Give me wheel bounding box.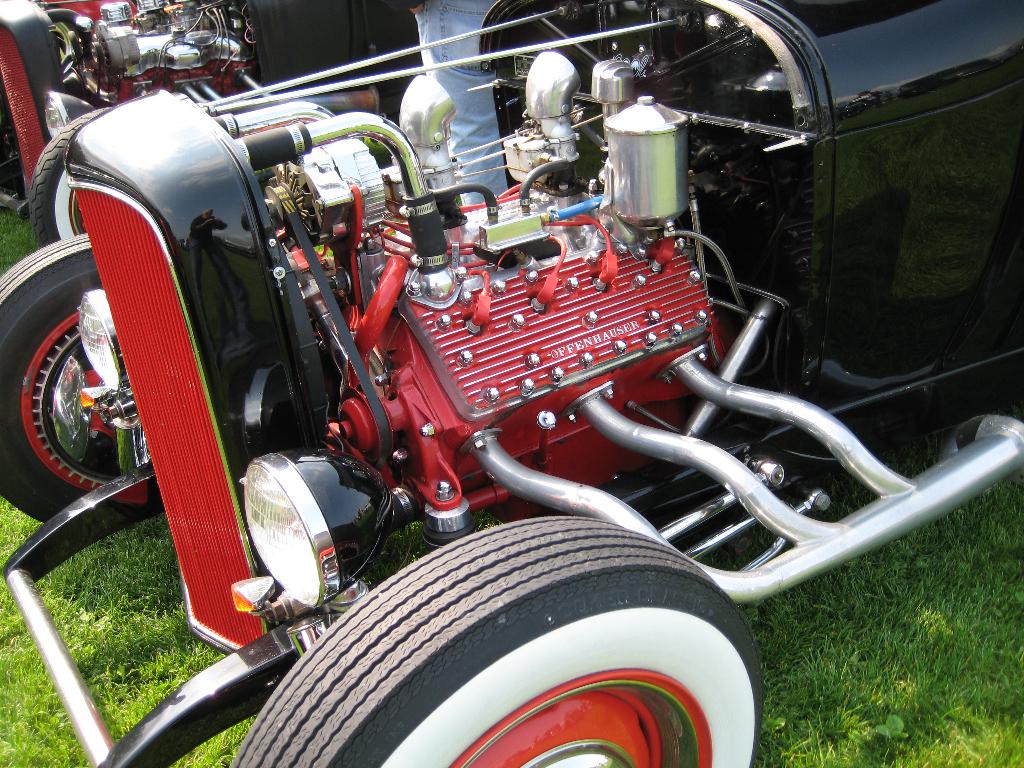
x1=0 y1=228 x2=177 y2=529.
